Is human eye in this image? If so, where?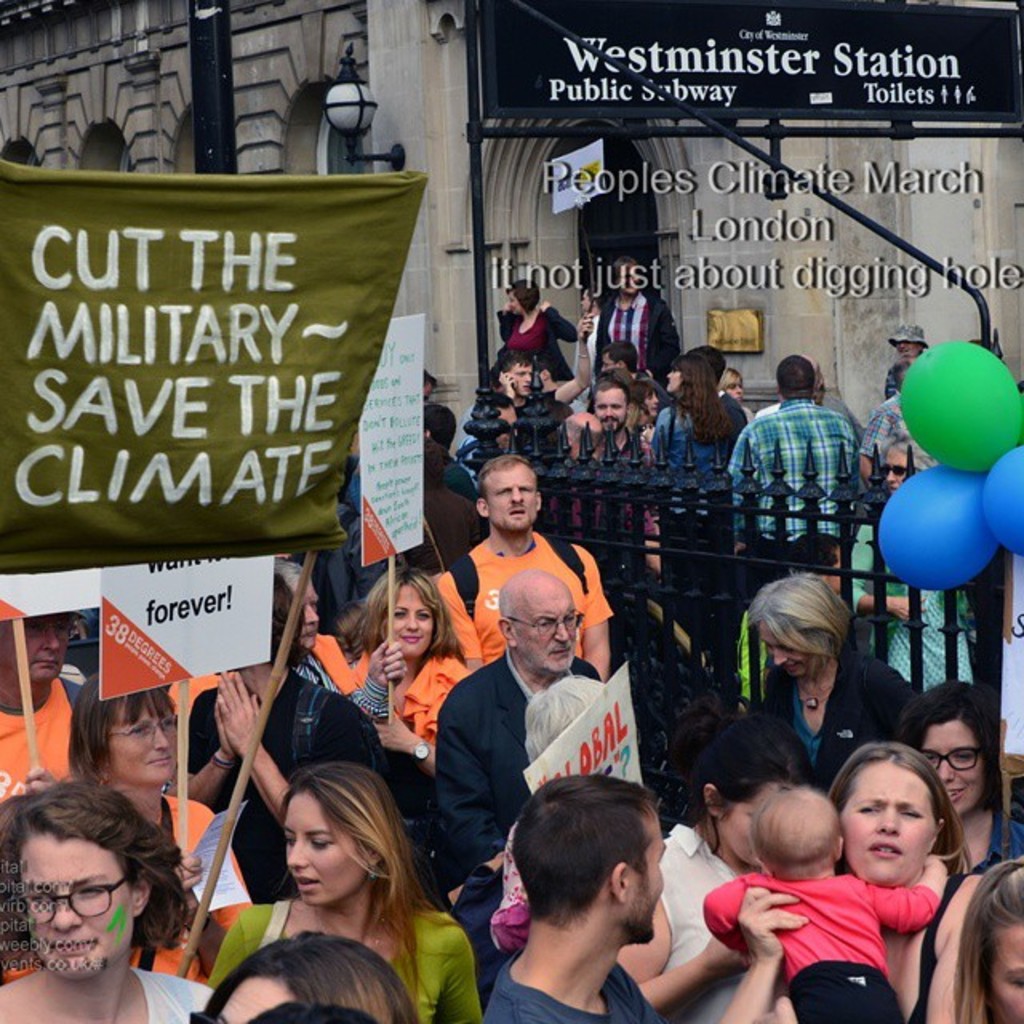
Yes, at {"x1": 30, "y1": 621, "x2": 46, "y2": 635}.
